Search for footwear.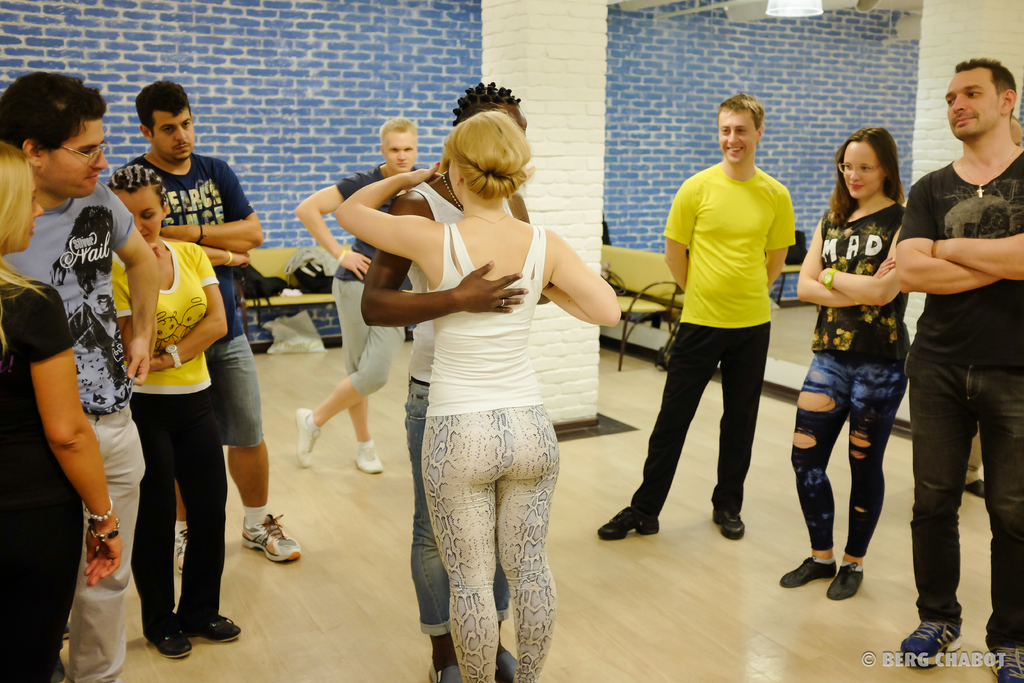
Found at 182 611 244 644.
